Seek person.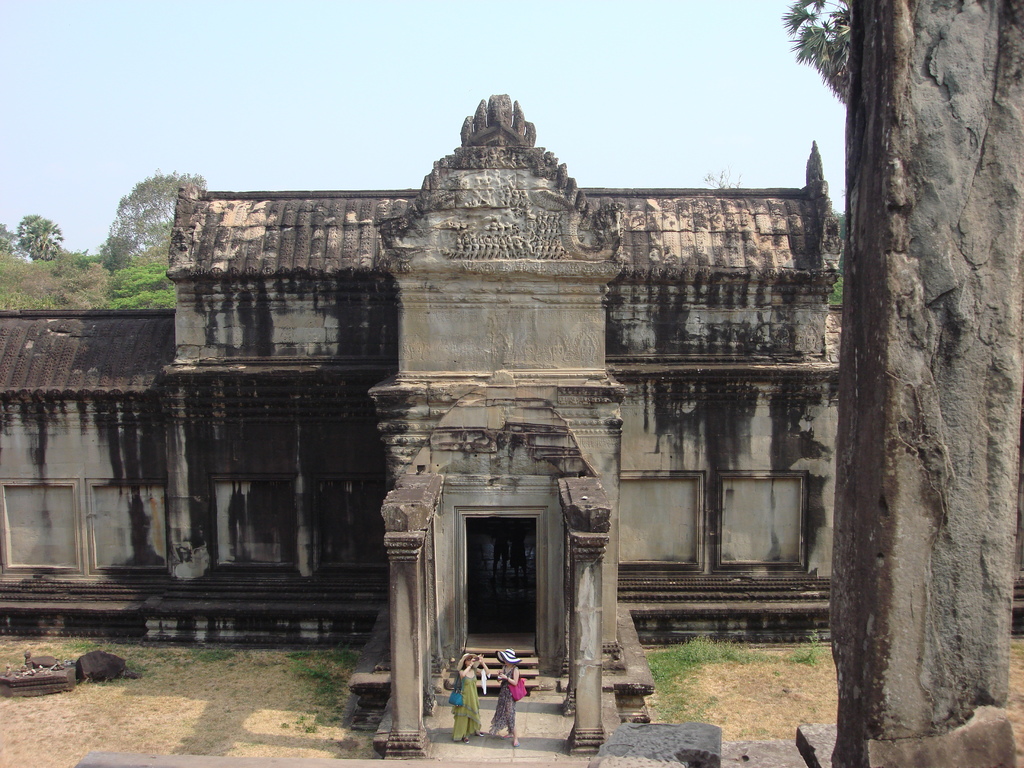
rect(451, 652, 488, 745).
